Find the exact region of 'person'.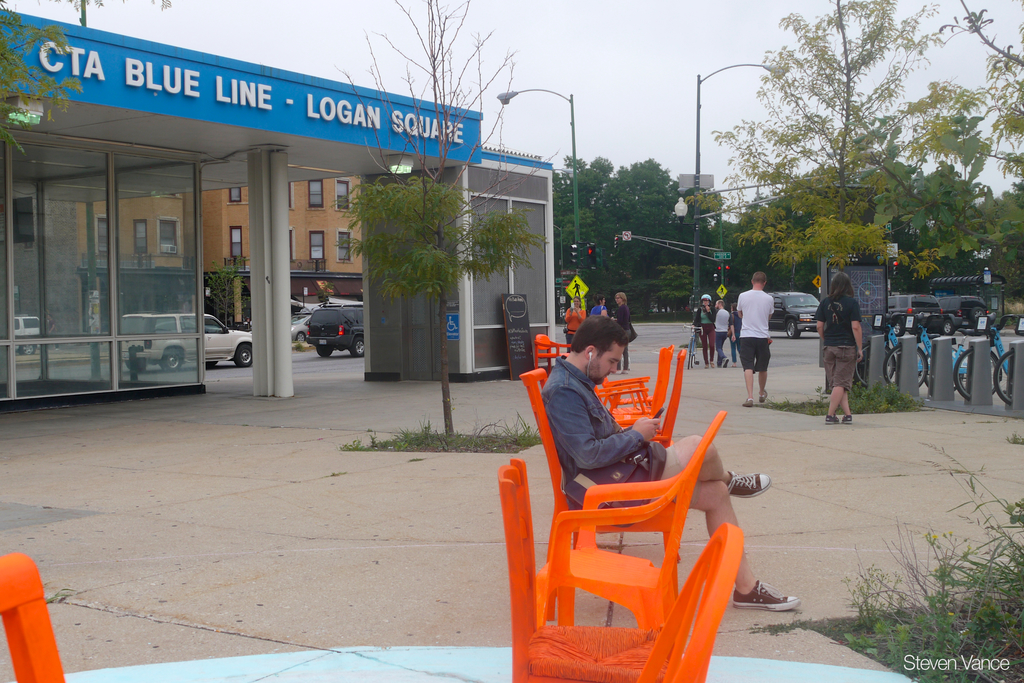
Exact region: locate(572, 280, 581, 300).
